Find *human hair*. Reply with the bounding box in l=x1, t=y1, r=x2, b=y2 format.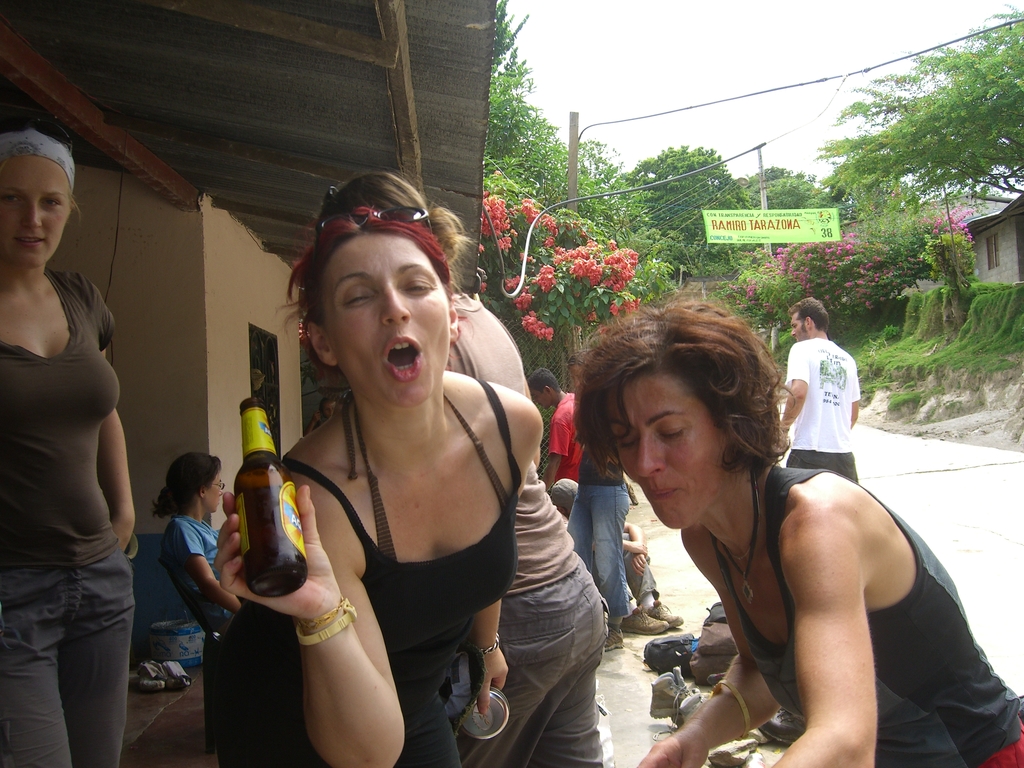
l=789, t=295, r=831, b=336.
